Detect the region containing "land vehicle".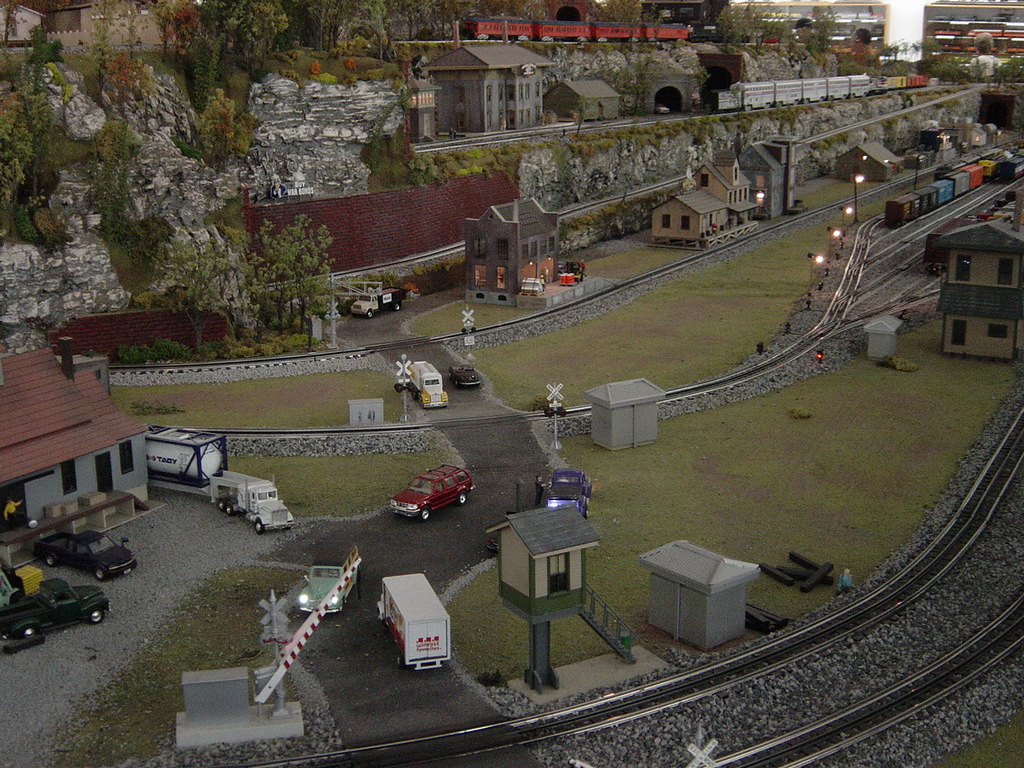
left=931, top=142, right=1010, bottom=182.
